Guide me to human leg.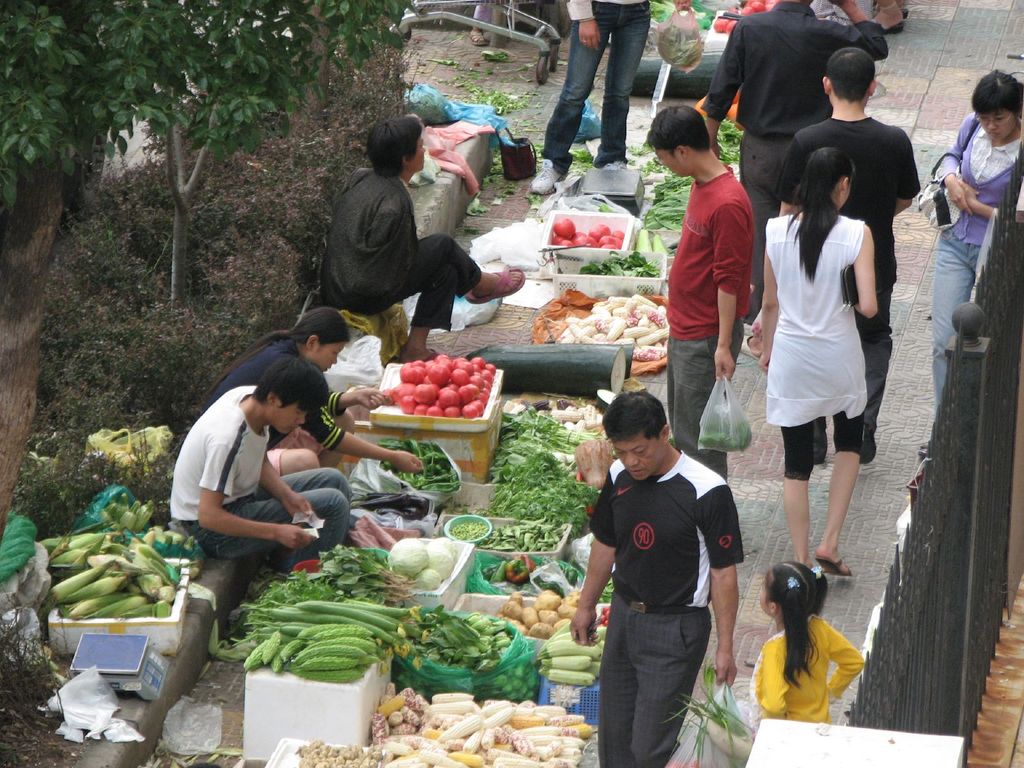
Guidance: crop(591, 4, 651, 167).
